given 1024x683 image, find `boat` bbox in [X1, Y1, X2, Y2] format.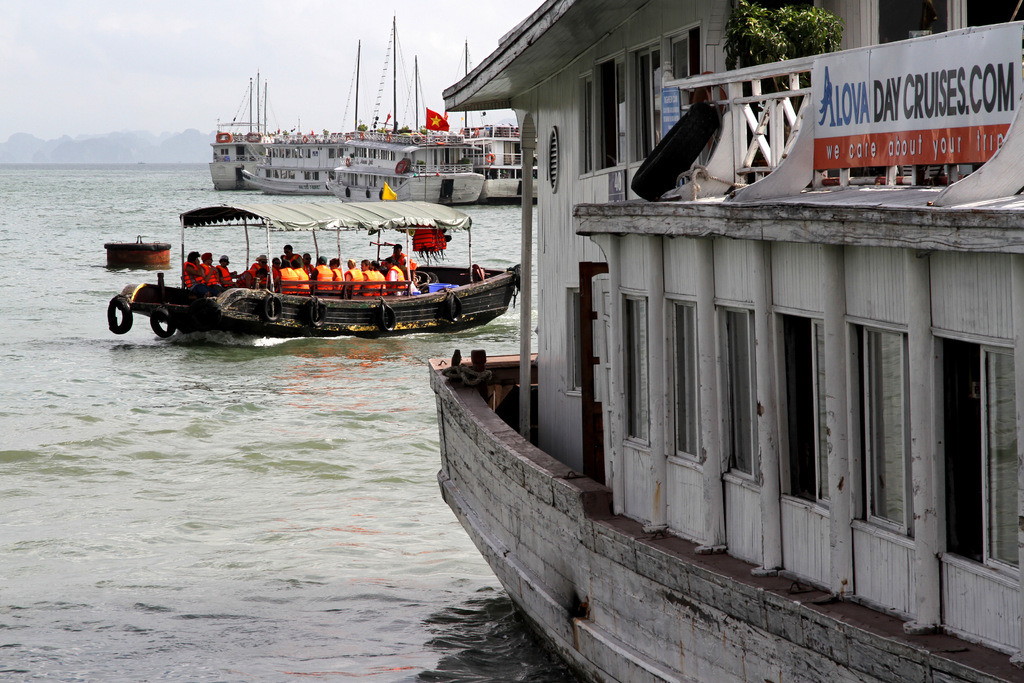
[384, 52, 451, 133].
